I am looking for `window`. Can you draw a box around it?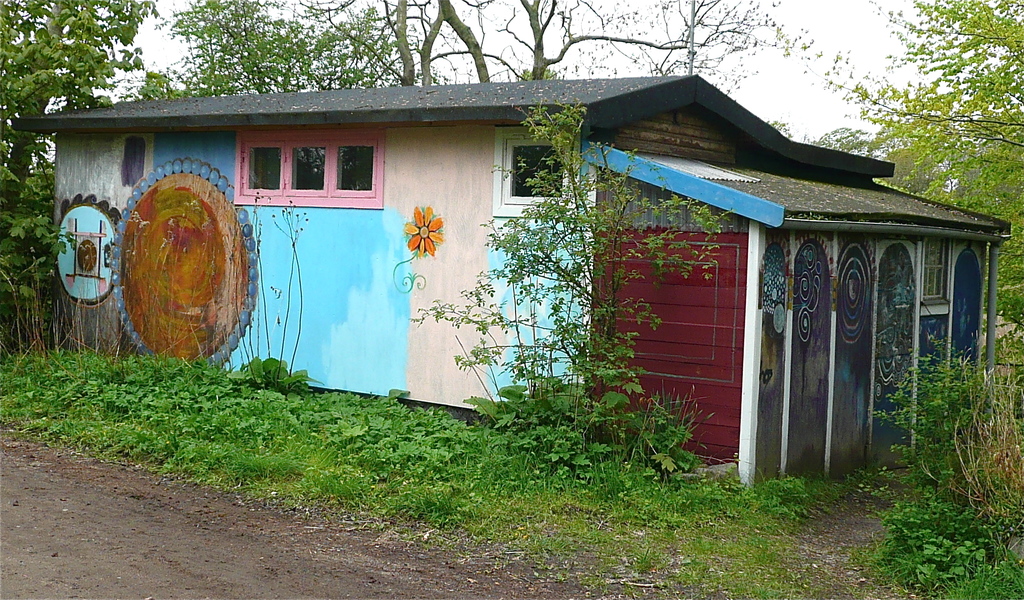
Sure, the bounding box is left=492, top=125, right=572, bottom=217.
